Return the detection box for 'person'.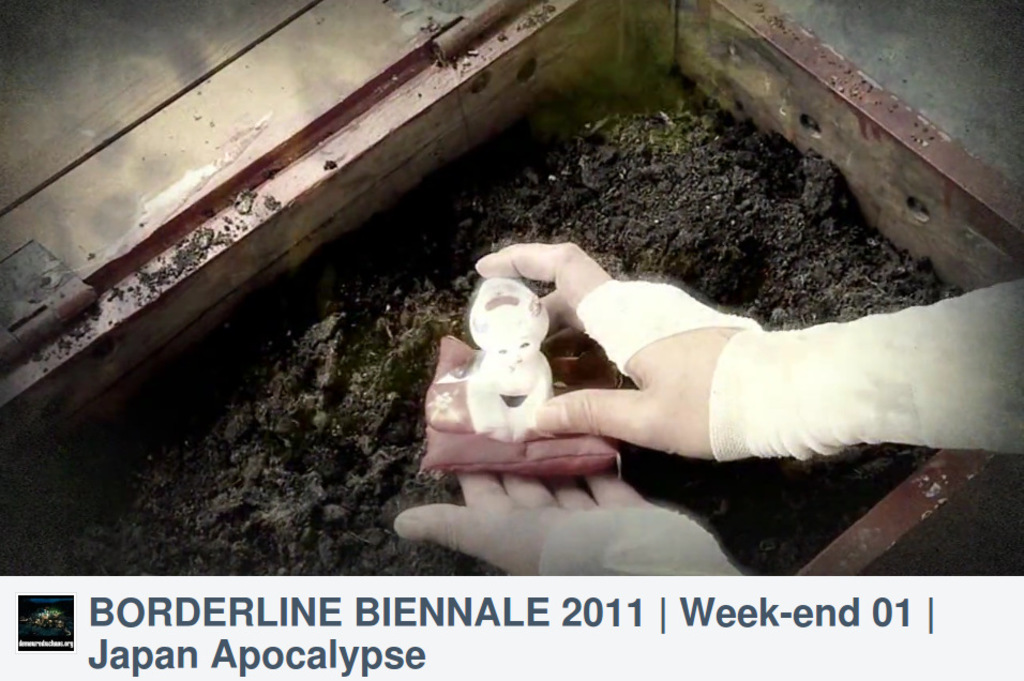
<region>454, 217, 987, 513</region>.
